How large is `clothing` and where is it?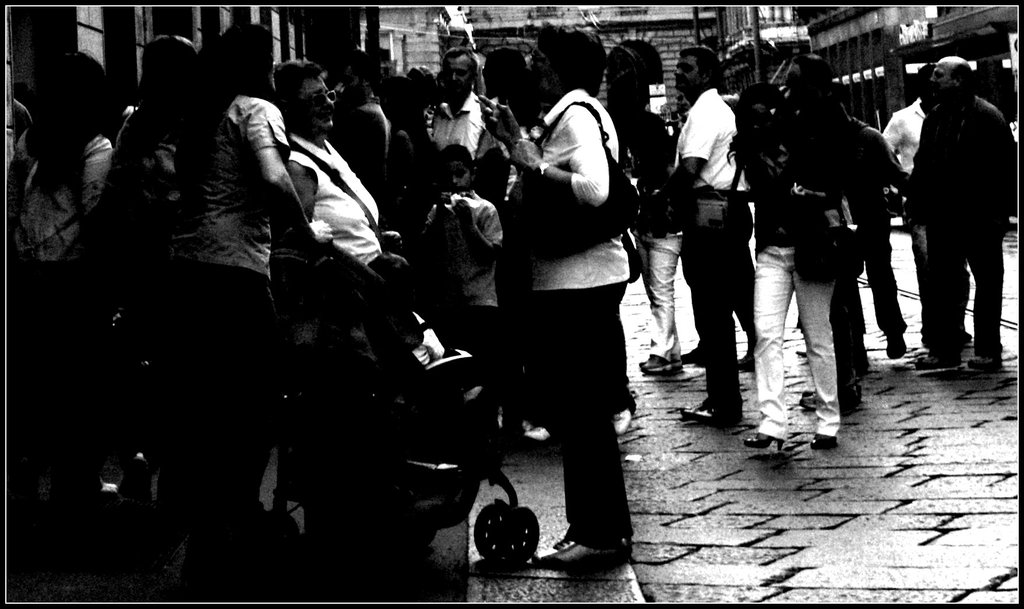
Bounding box: bbox=(633, 128, 687, 363).
